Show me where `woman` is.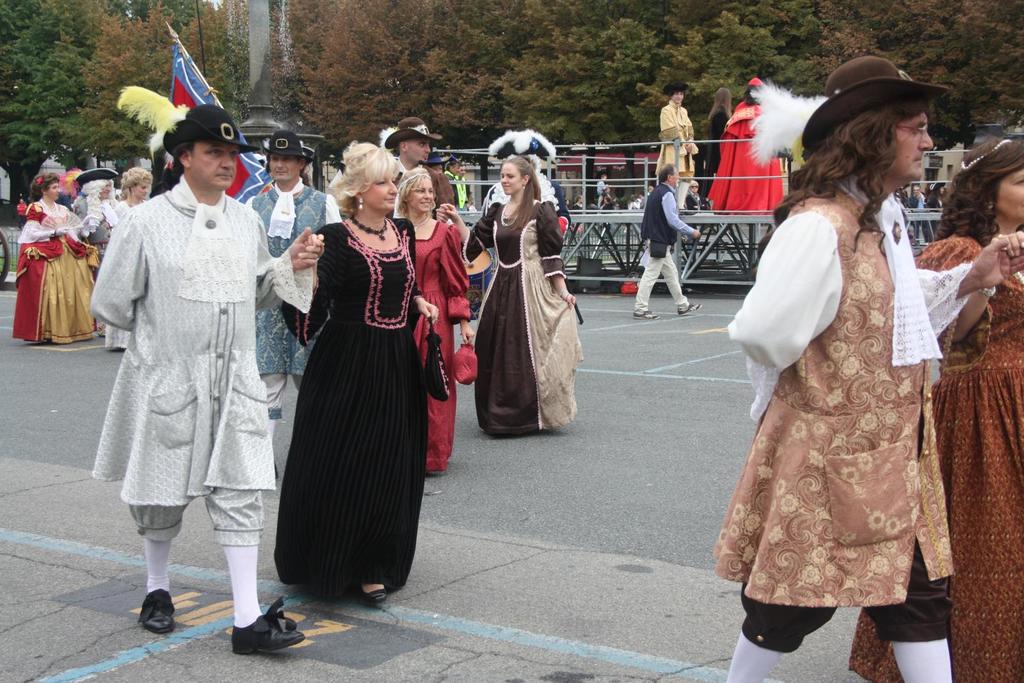
`woman` is at detection(268, 124, 433, 622).
